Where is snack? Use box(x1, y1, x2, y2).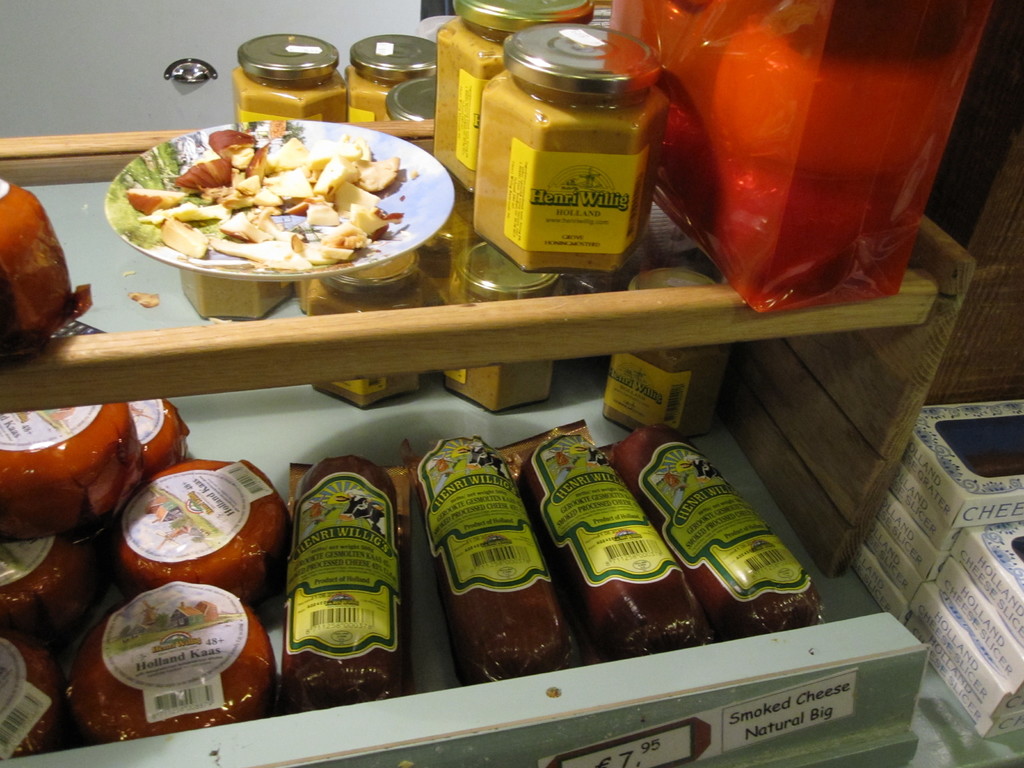
box(294, 457, 403, 696).
